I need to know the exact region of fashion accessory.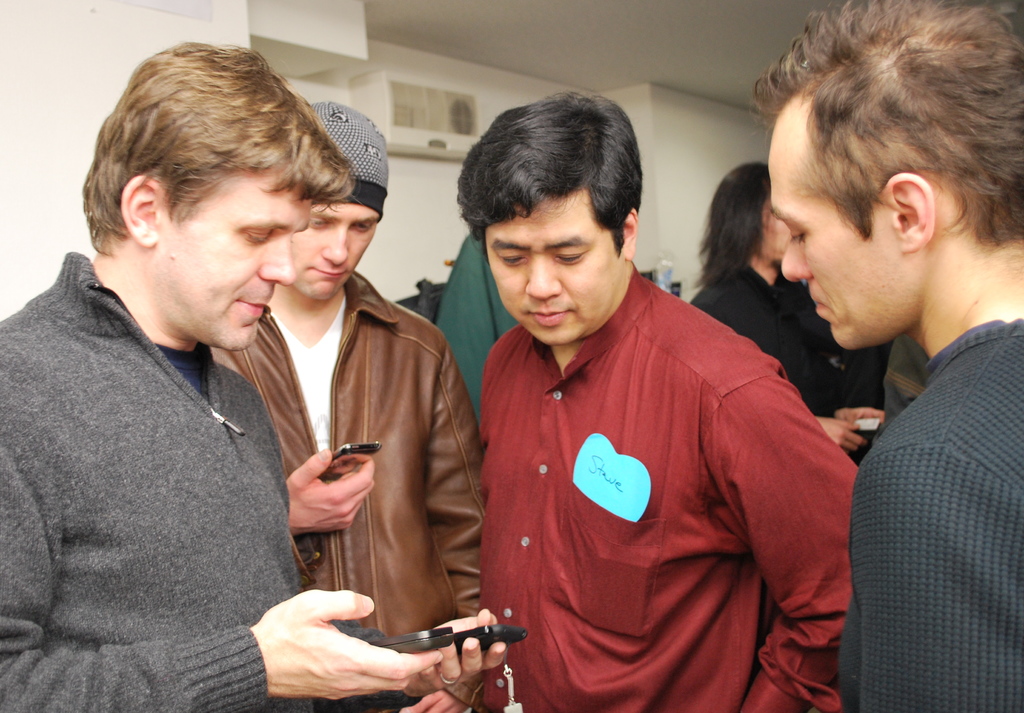
Region: Rect(307, 99, 392, 220).
